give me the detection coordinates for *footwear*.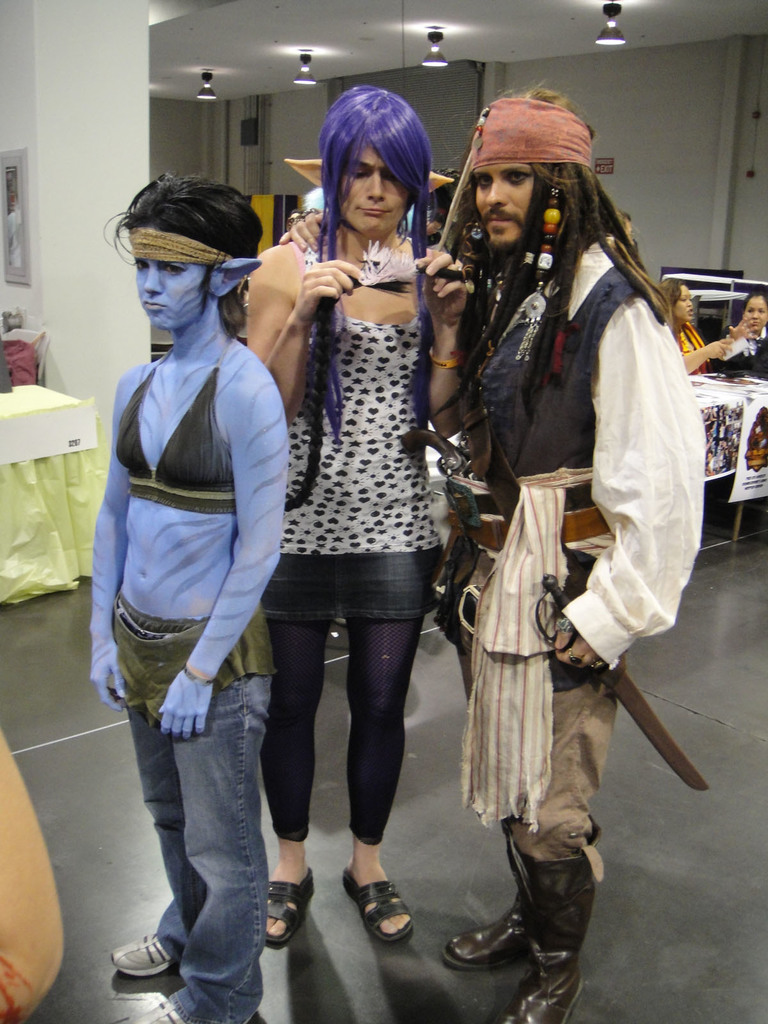
341, 849, 425, 944.
